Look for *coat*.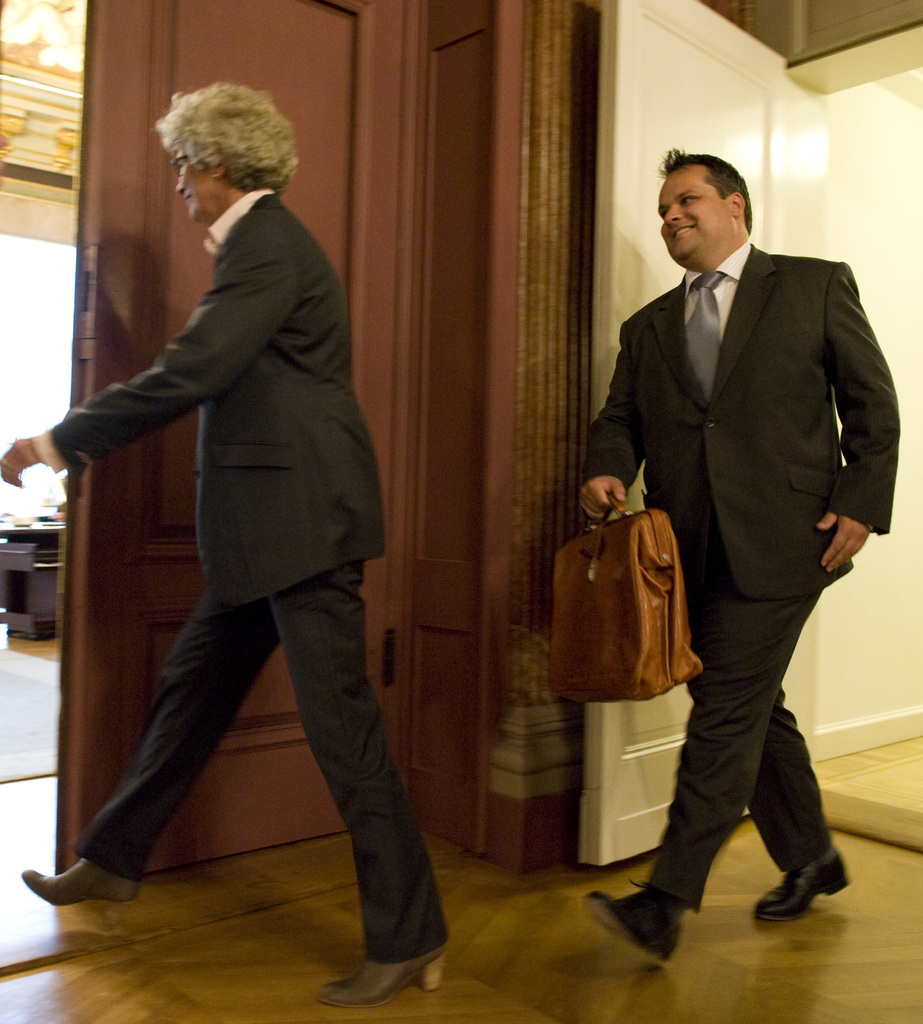
Found: x1=578, y1=248, x2=897, y2=600.
